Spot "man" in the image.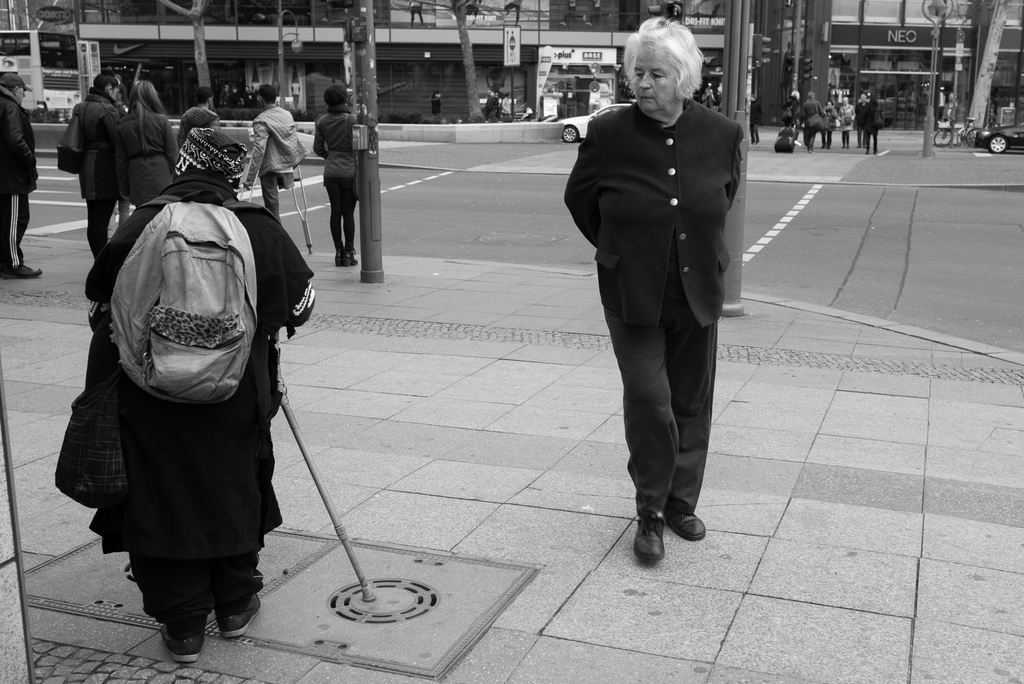
"man" found at x1=240, y1=80, x2=309, y2=230.
